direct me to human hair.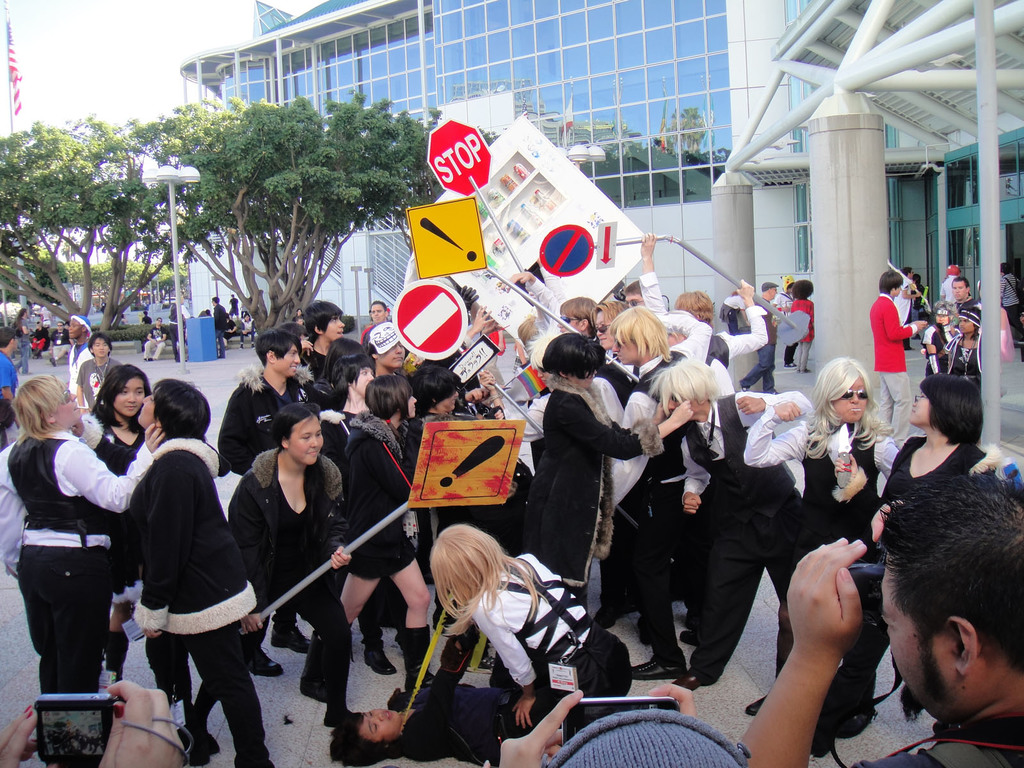
Direction: bbox=(414, 364, 458, 410).
